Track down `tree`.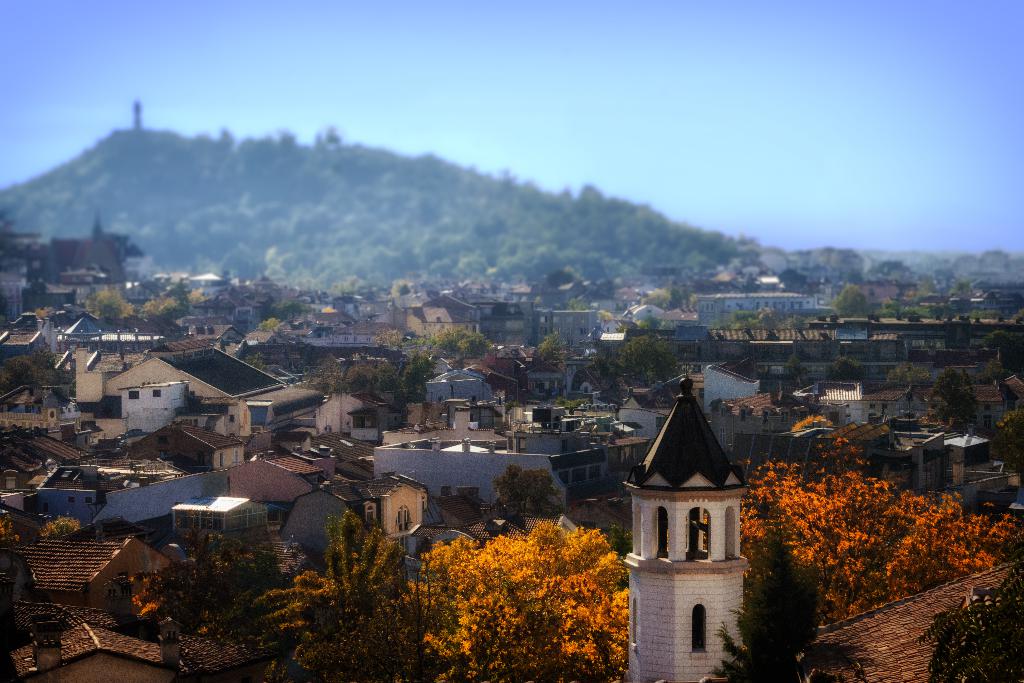
Tracked to 80/288/139/324.
